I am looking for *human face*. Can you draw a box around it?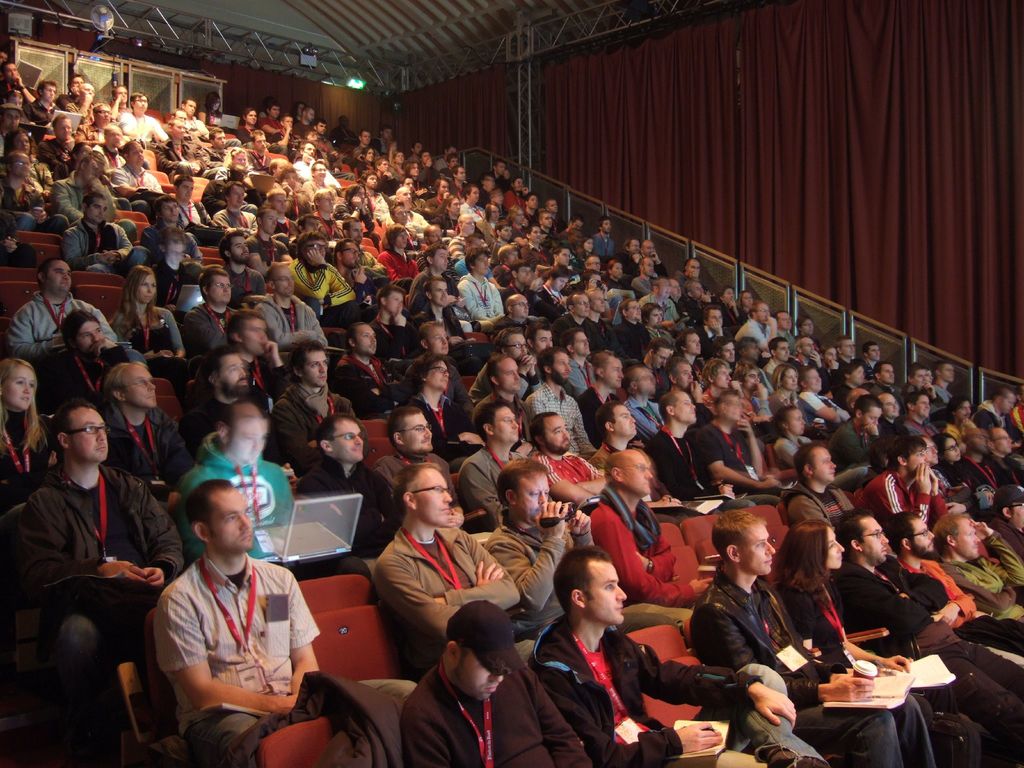
Sure, the bounding box is bbox(168, 237, 190, 268).
